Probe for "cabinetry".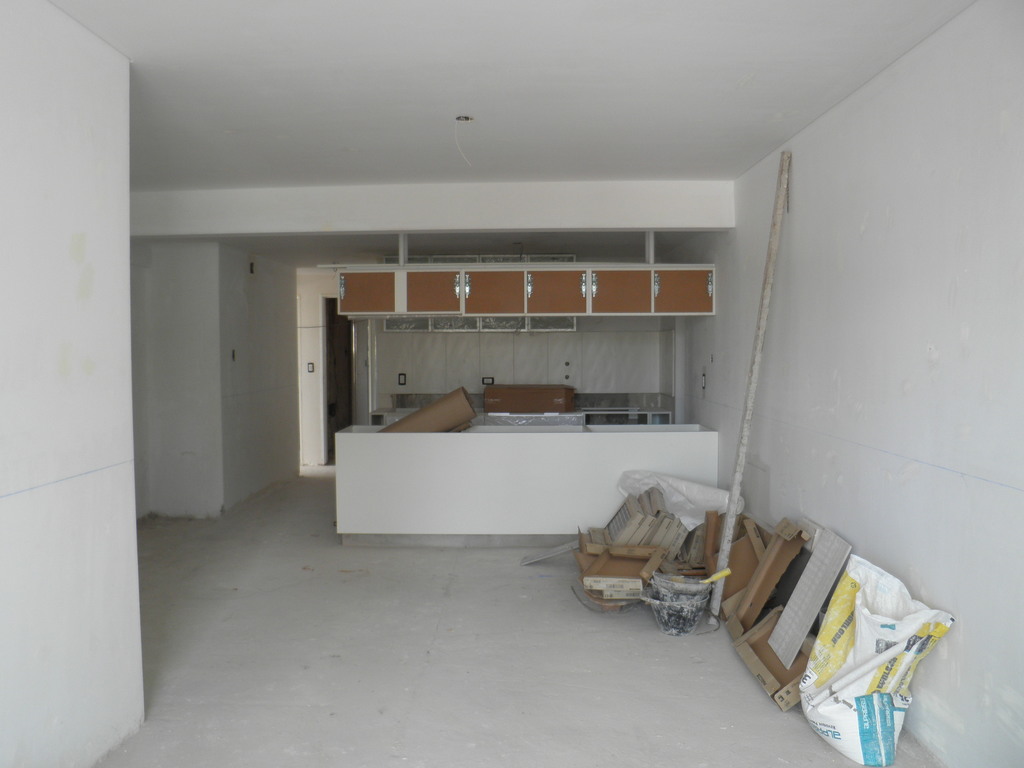
Probe result: 511,332,668,392.
